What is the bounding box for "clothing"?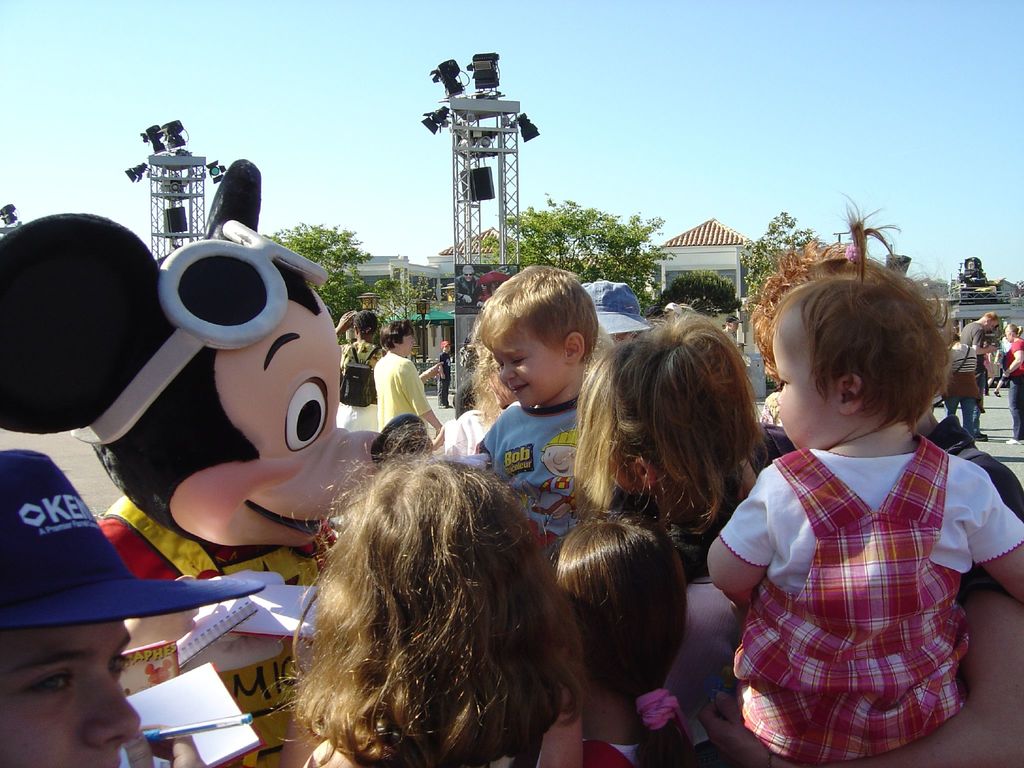
crop(447, 354, 604, 512).
